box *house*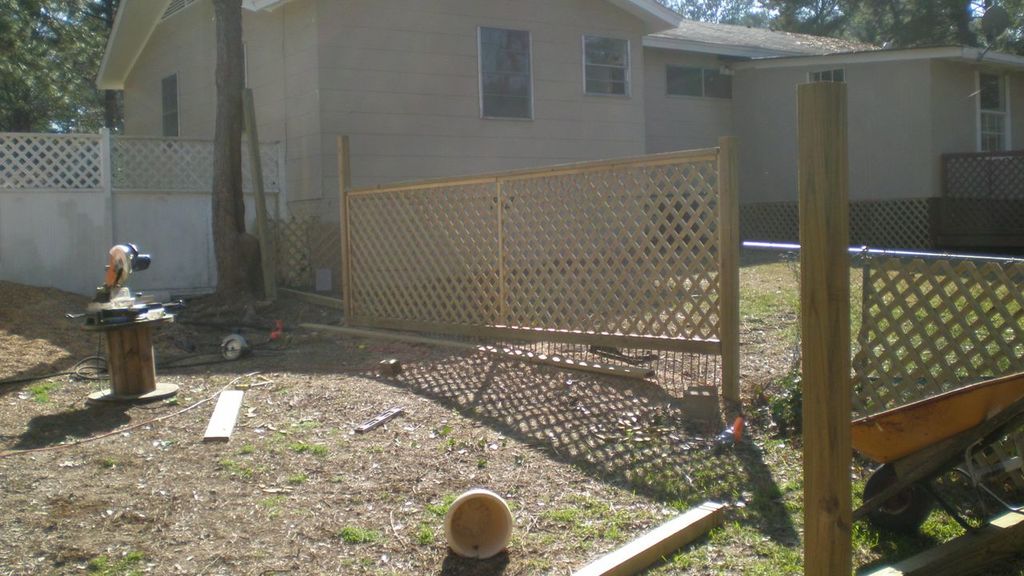
(87,0,1022,335)
